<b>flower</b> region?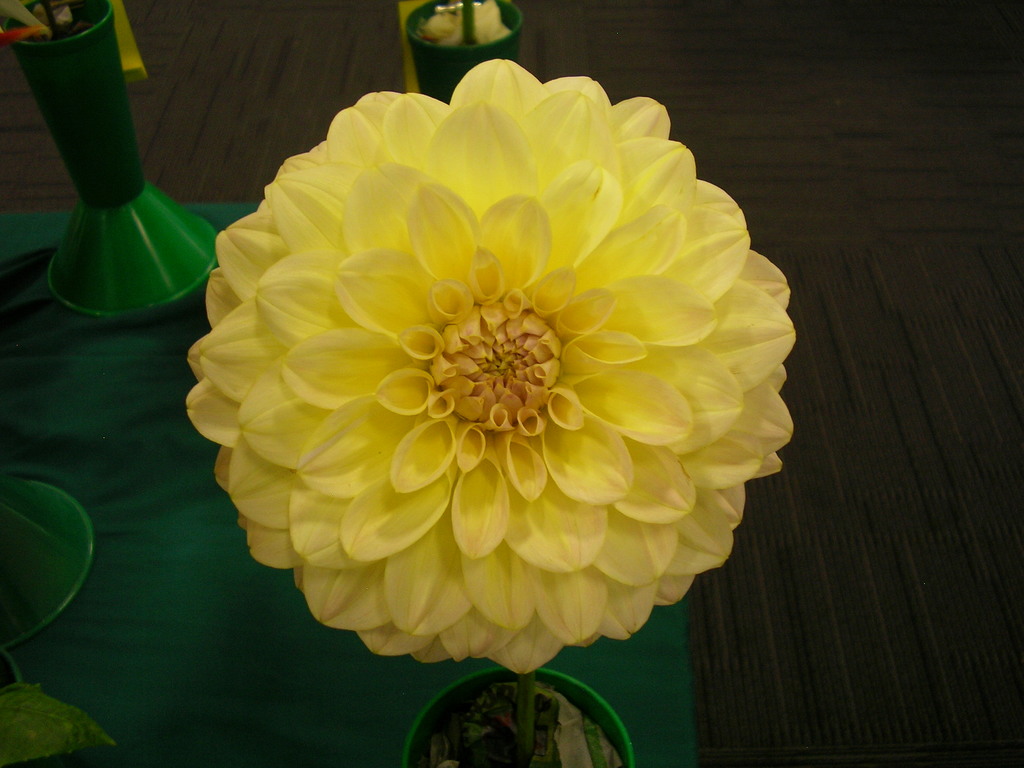
region(174, 42, 792, 684)
